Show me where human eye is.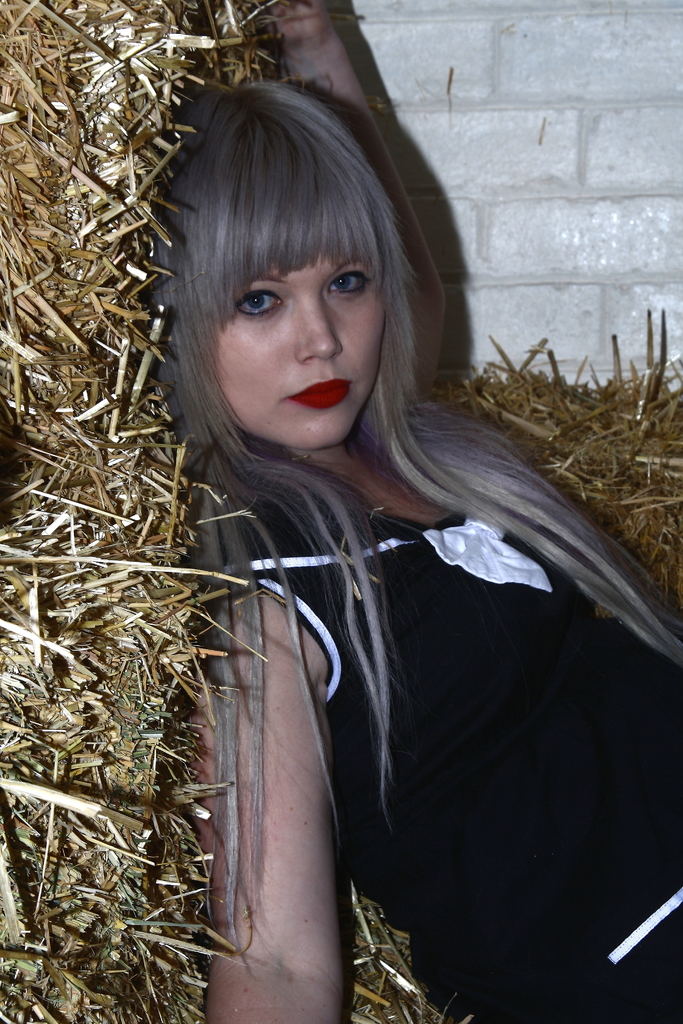
human eye is at region(231, 288, 289, 321).
